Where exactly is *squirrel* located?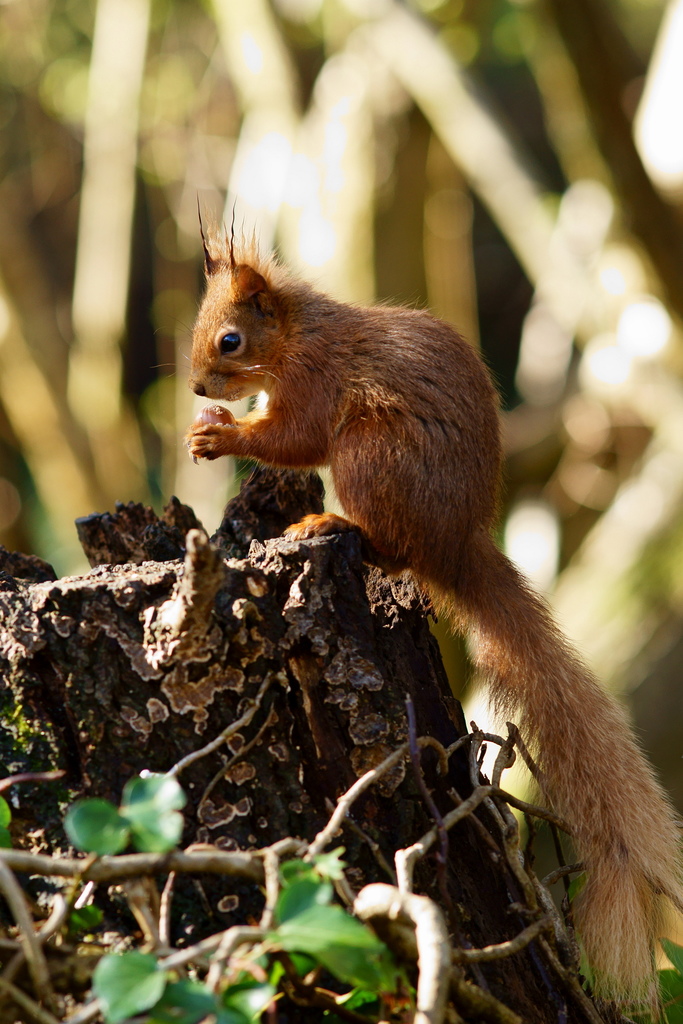
Its bounding box is Rect(127, 189, 682, 1006).
